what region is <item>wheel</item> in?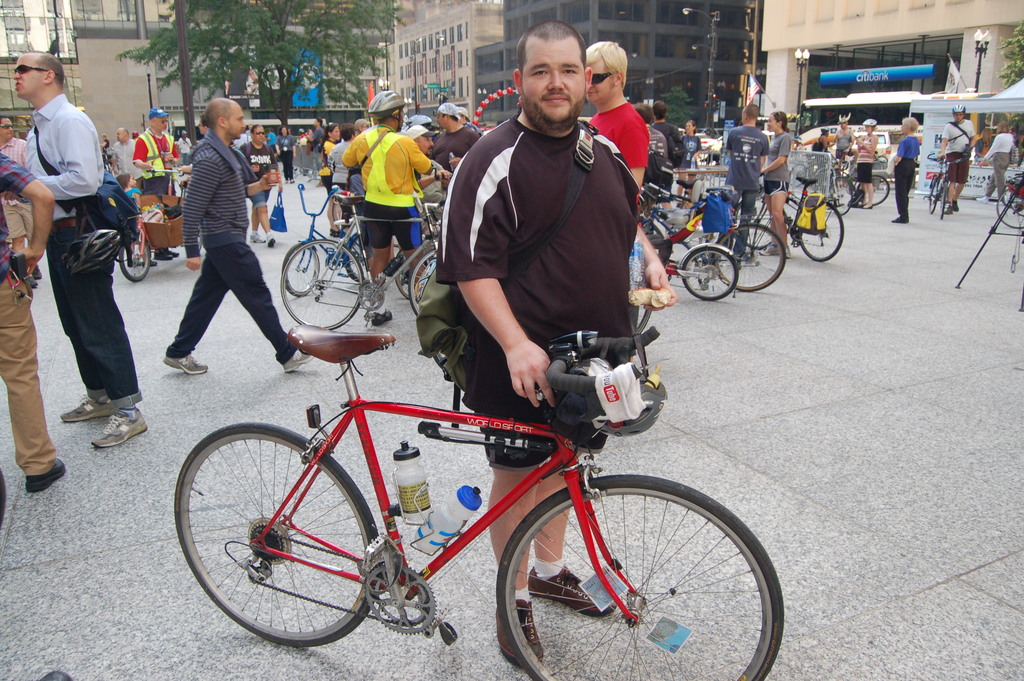
939:183:948:218.
